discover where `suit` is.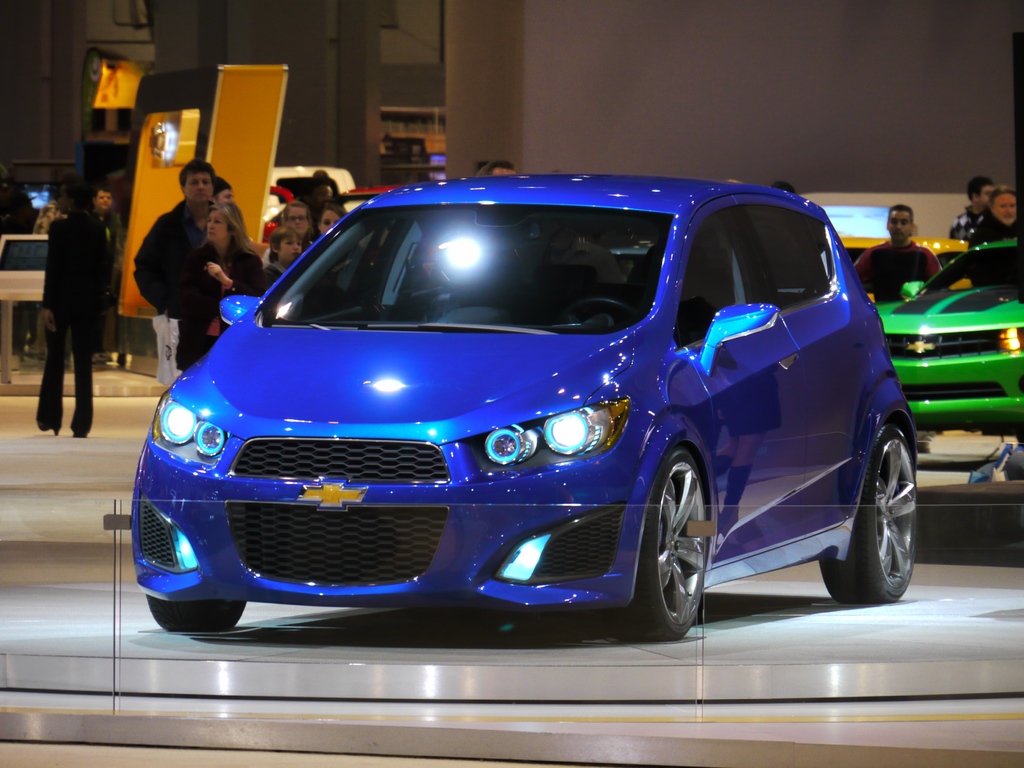
Discovered at left=39, top=213, right=112, bottom=431.
